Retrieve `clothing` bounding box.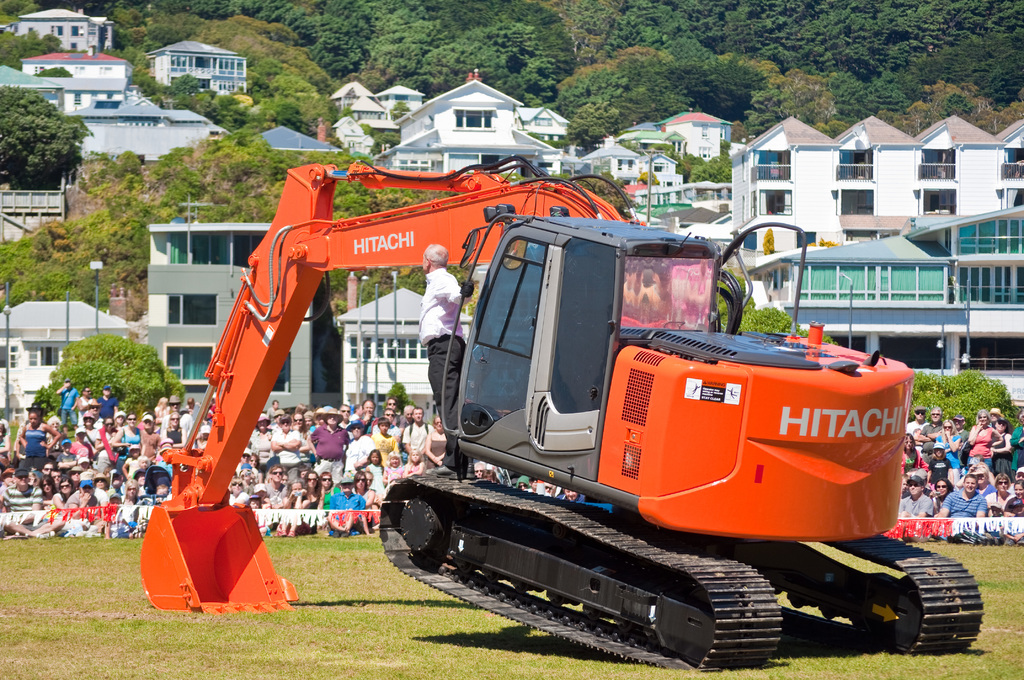
Bounding box: Rect(134, 425, 152, 460).
